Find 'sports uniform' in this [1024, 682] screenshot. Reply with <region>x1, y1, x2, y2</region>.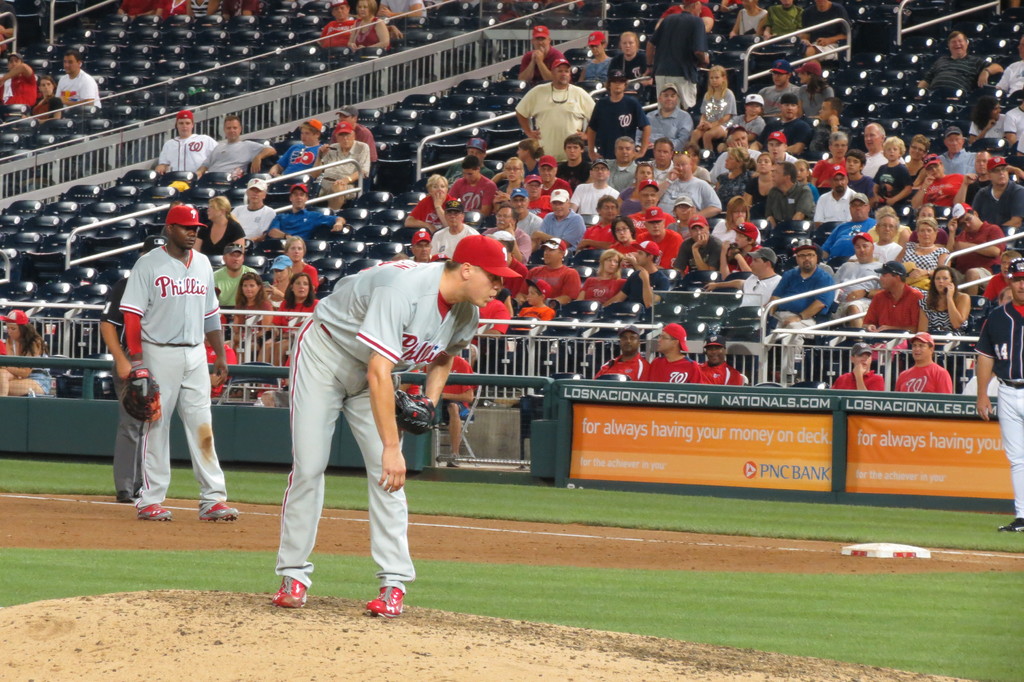
<region>156, 0, 190, 24</region>.
